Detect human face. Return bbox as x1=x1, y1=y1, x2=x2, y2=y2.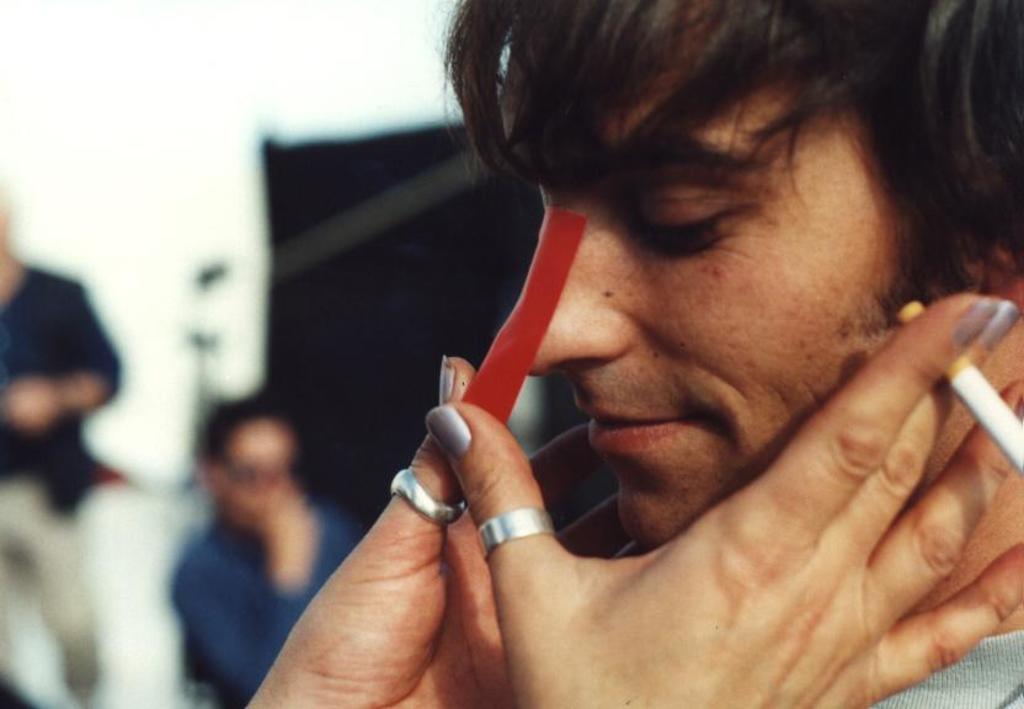
x1=523, y1=0, x2=974, y2=545.
